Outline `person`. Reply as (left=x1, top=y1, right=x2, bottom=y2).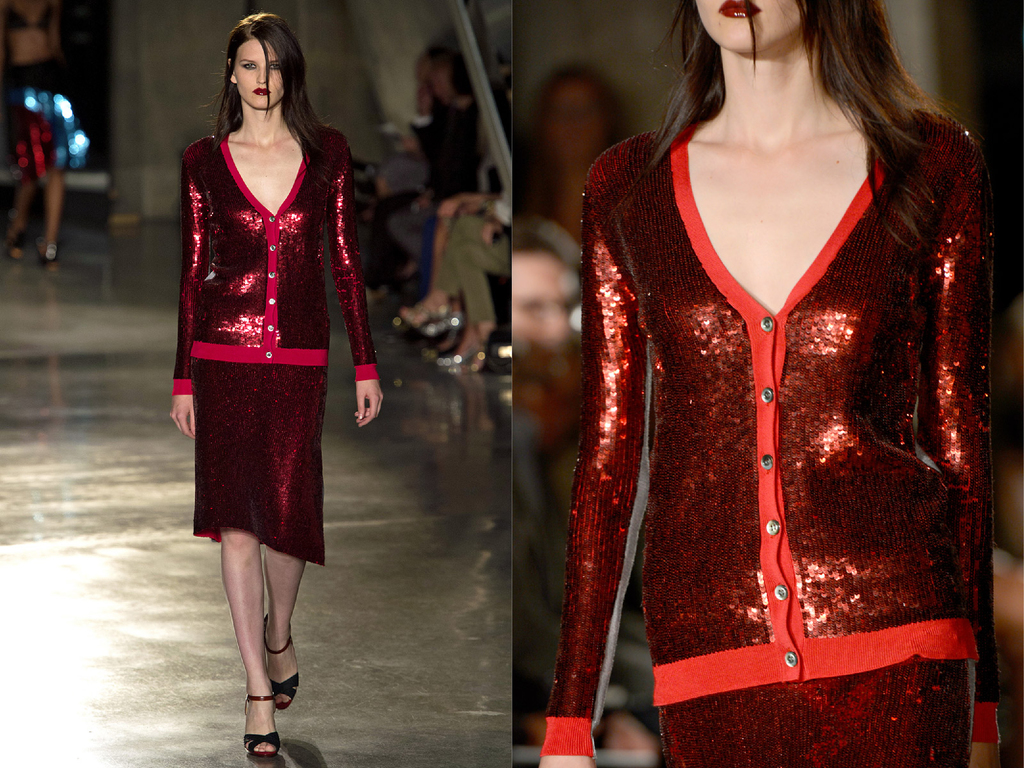
(left=538, top=0, right=1007, bottom=767).
